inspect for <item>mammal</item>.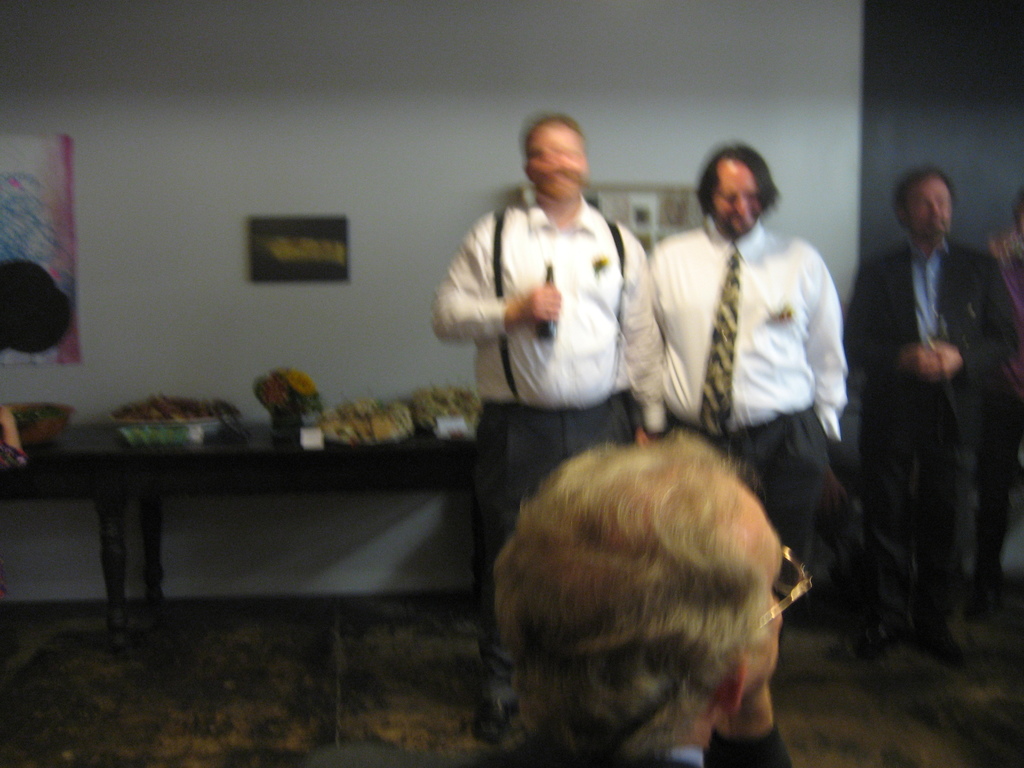
Inspection: [416, 96, 709, 678].
